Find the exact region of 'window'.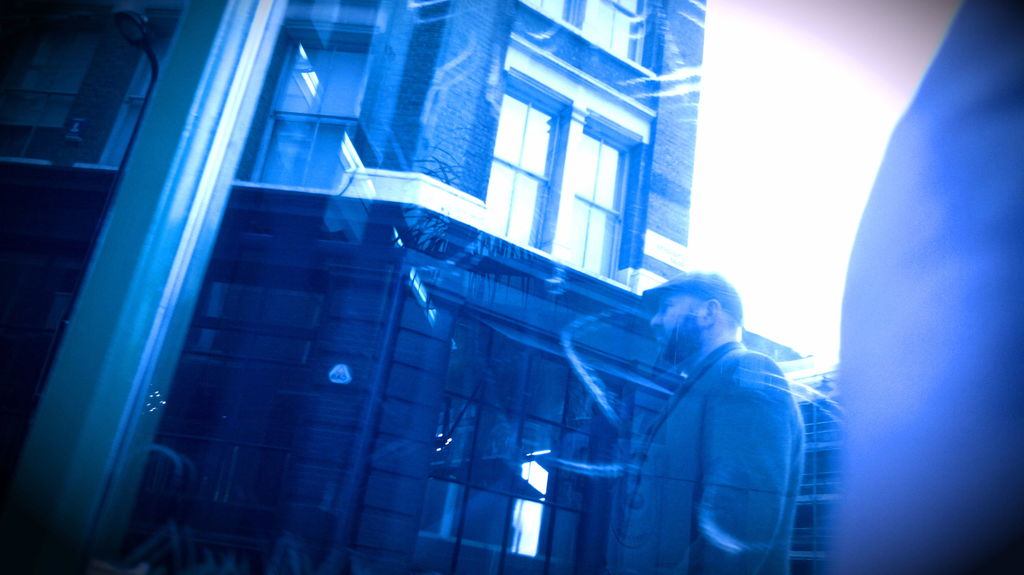
Exact region: <box>234,18,375,195</box>.
